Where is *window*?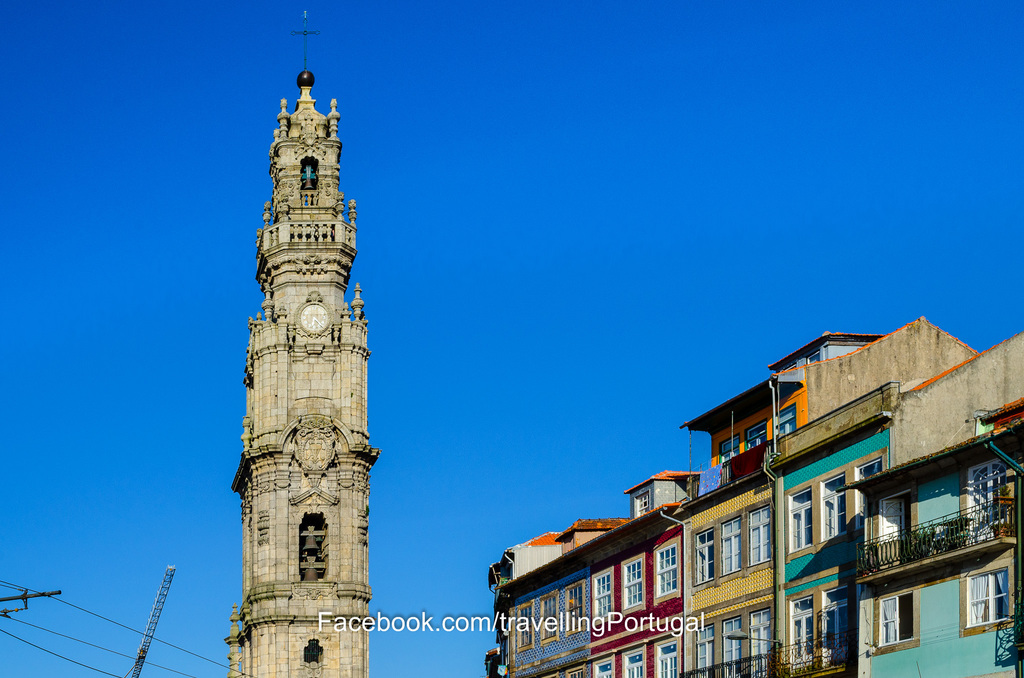
{"left": 782, "top": 583, "right": 863, "bottom": 671}.
